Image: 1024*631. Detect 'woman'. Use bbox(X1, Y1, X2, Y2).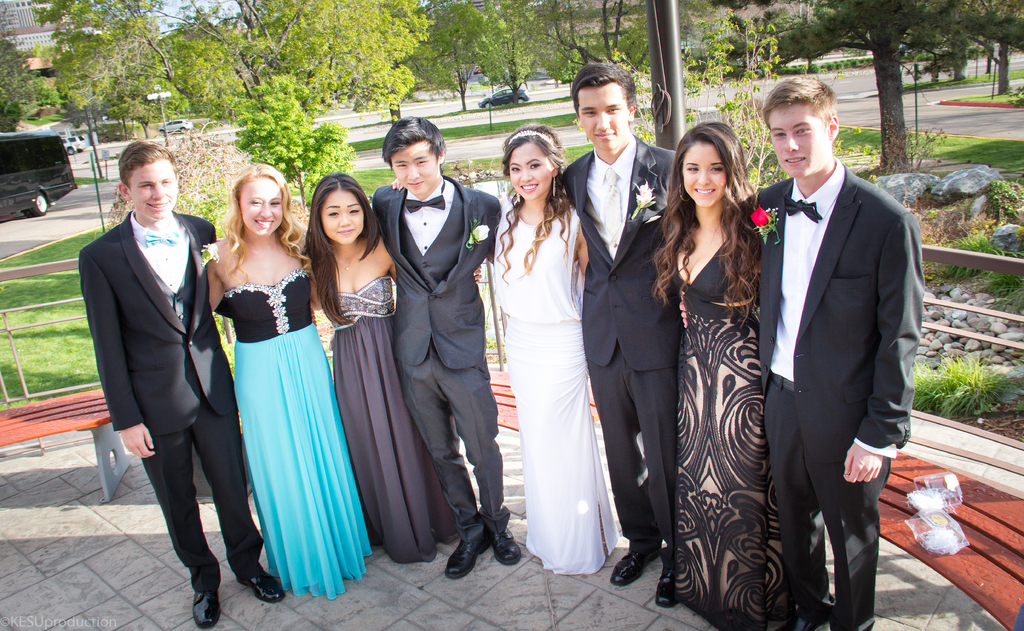
bbox(653, 121, 832, 630).
